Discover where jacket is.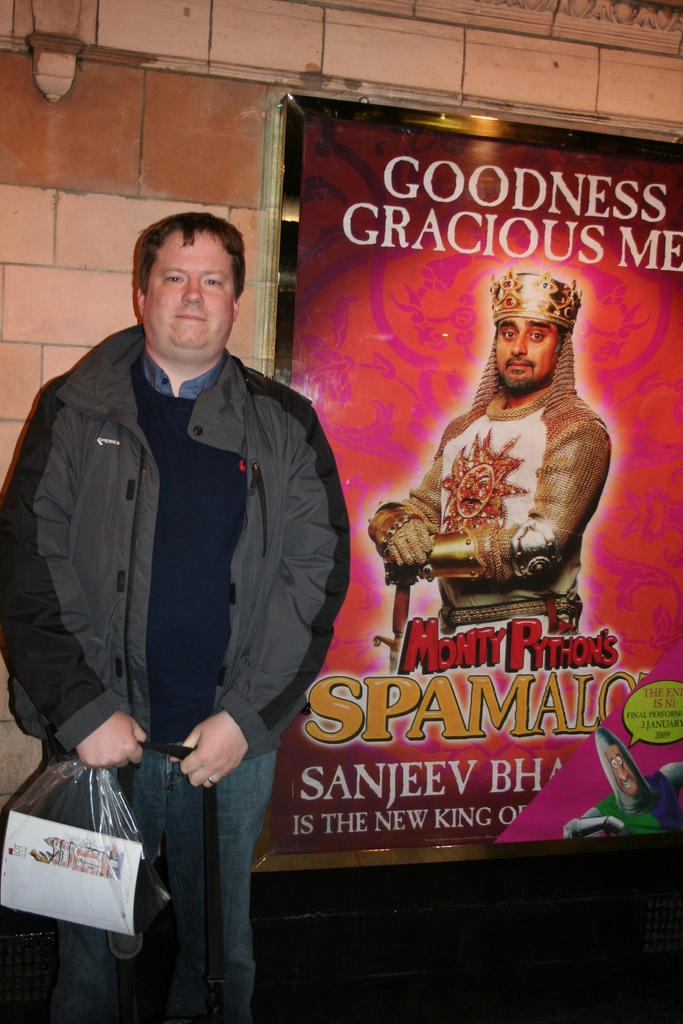
Discovered at bbox=(11, 263, 342, 799).
